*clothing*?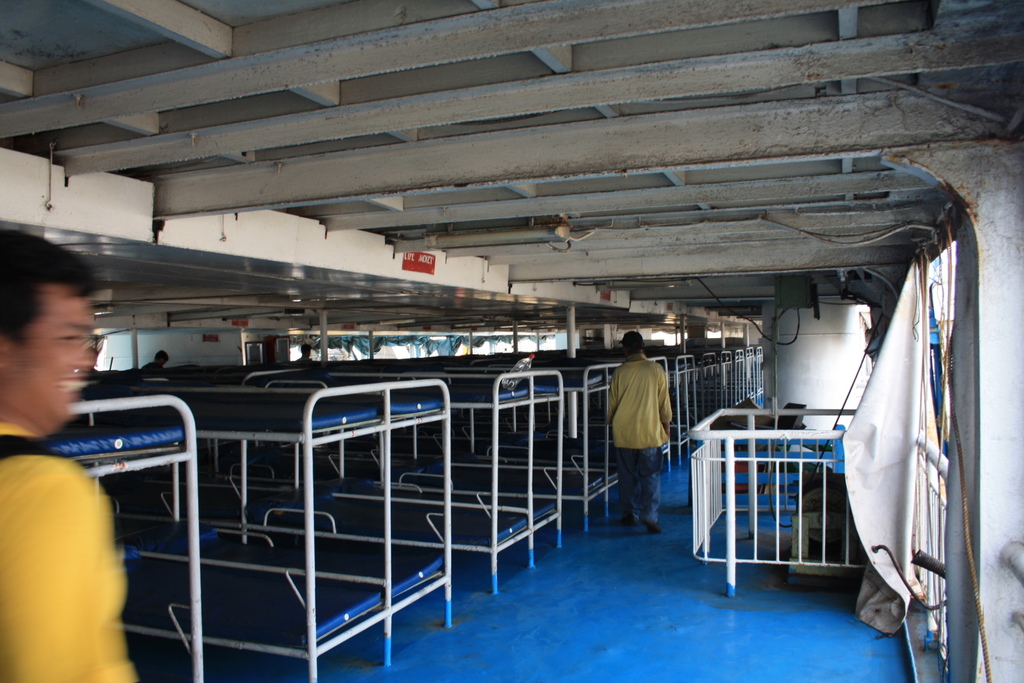
604:347:676:449
